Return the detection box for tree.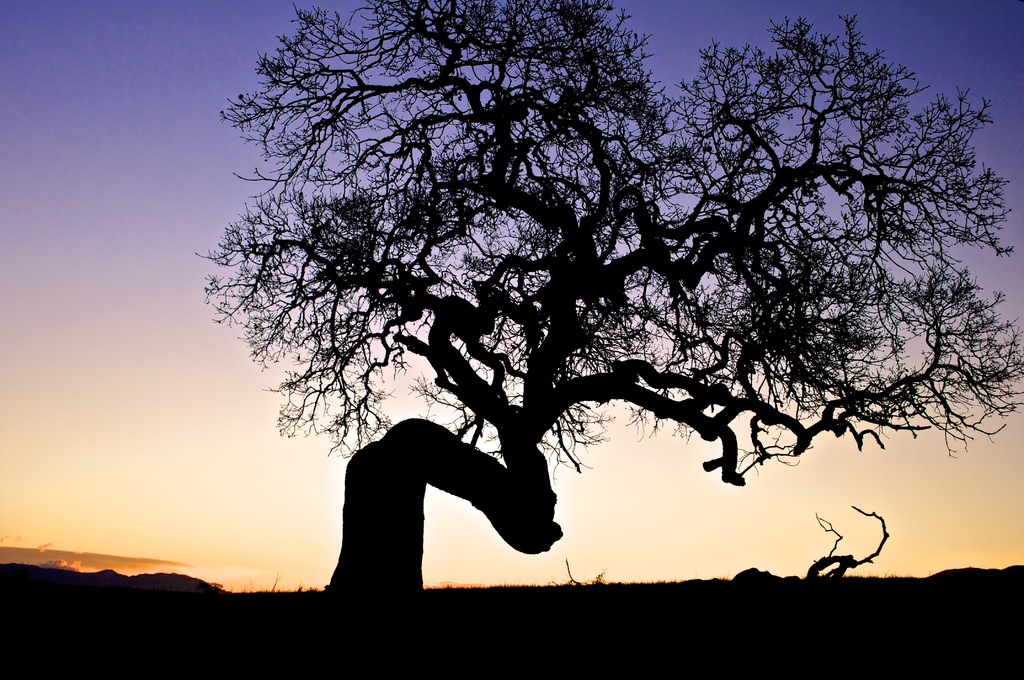
[x1=795, y1=502, x2=890, y2=581].
